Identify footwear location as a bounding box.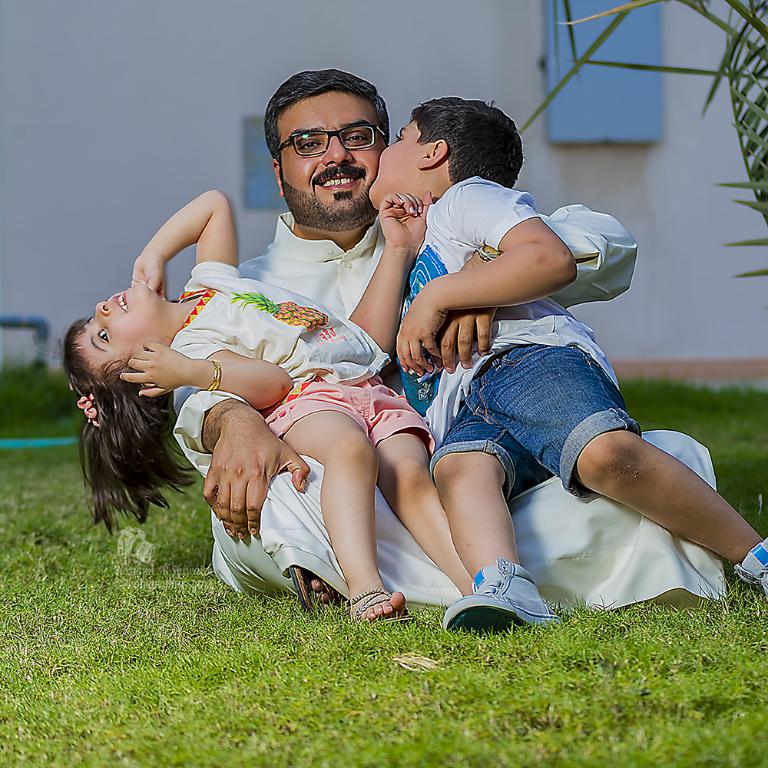
<bbox>729, 533, 767, 602</bbox>.
